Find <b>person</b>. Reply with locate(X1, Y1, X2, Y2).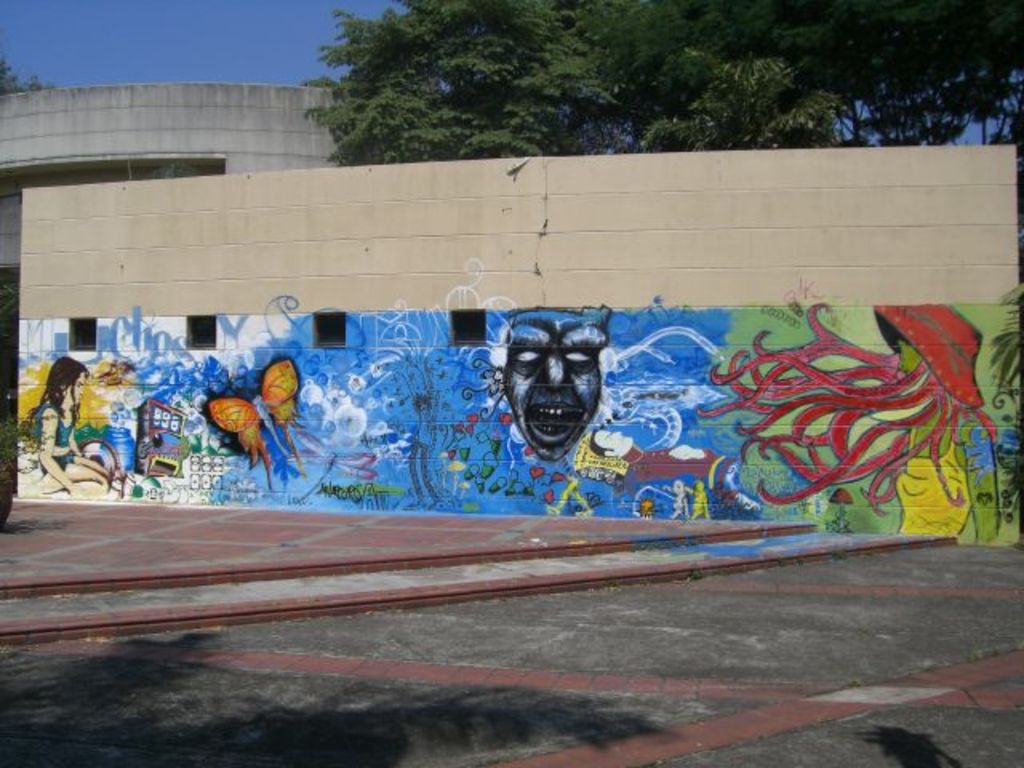
locate(488, 304, 621, 466).
